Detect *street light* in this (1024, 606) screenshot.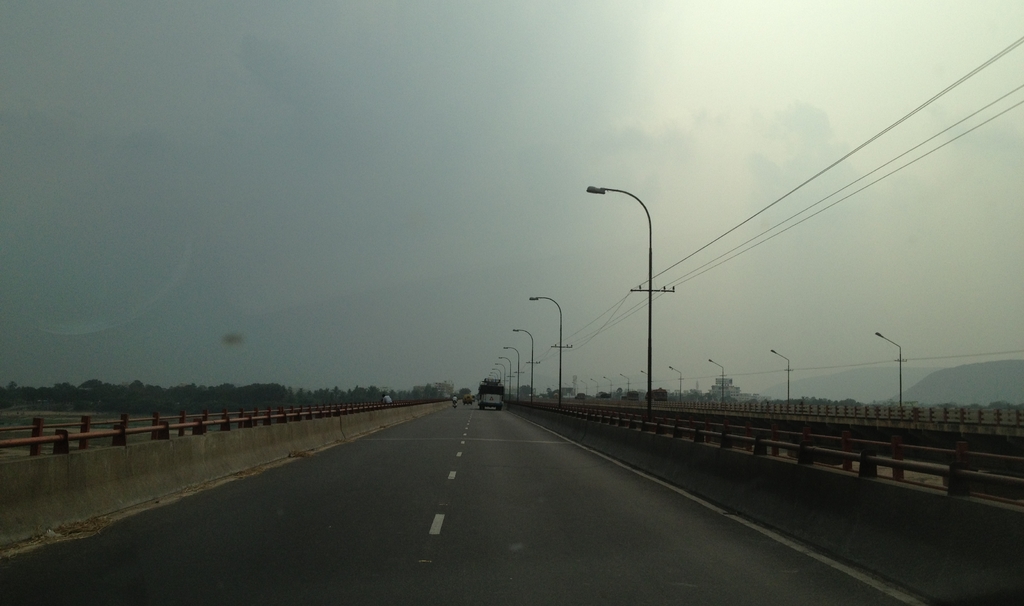
Detection: bbox(510, 325, 534, 408).
